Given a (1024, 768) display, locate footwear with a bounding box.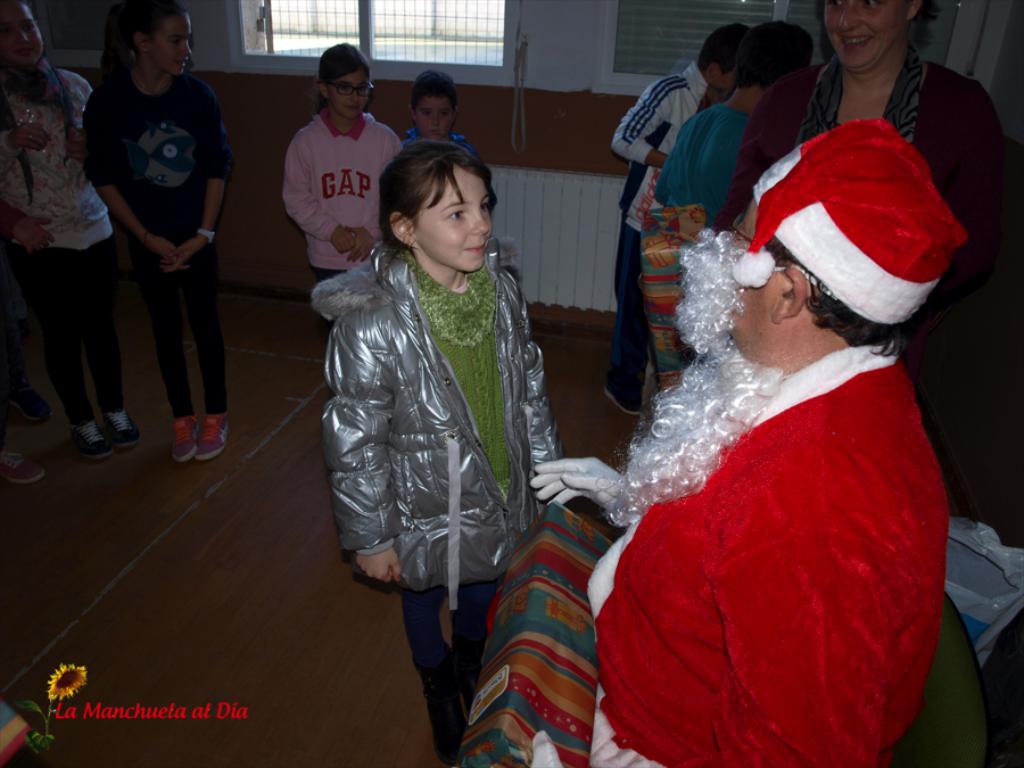
Located: (x1=0, y1=437, x2=40, y2=485).
